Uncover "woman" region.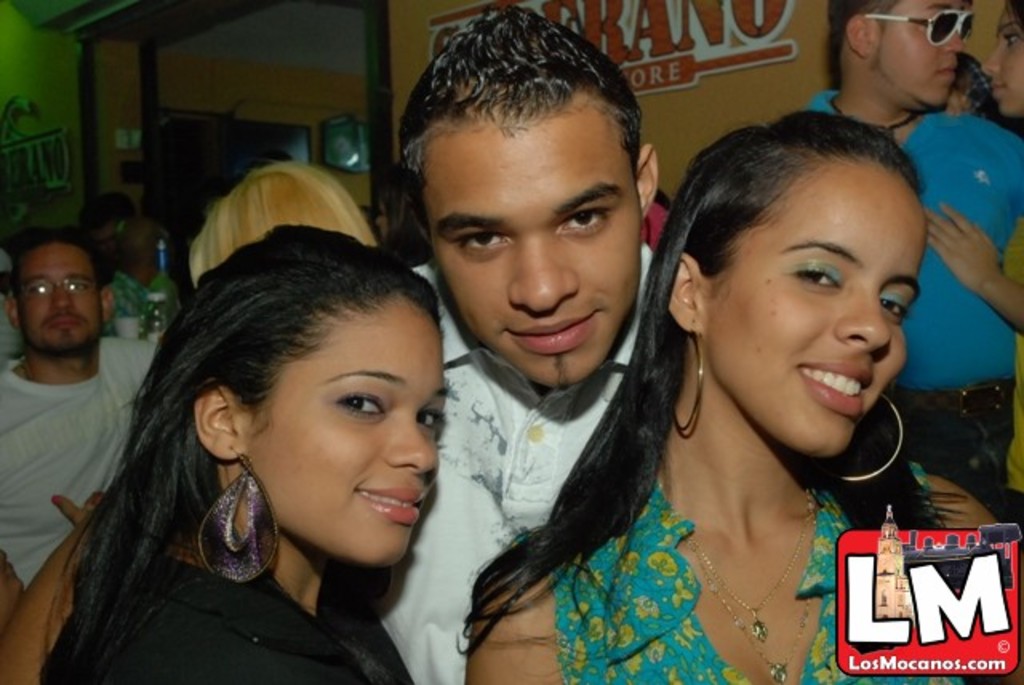
Uncovered: (459,110,1003,683).
